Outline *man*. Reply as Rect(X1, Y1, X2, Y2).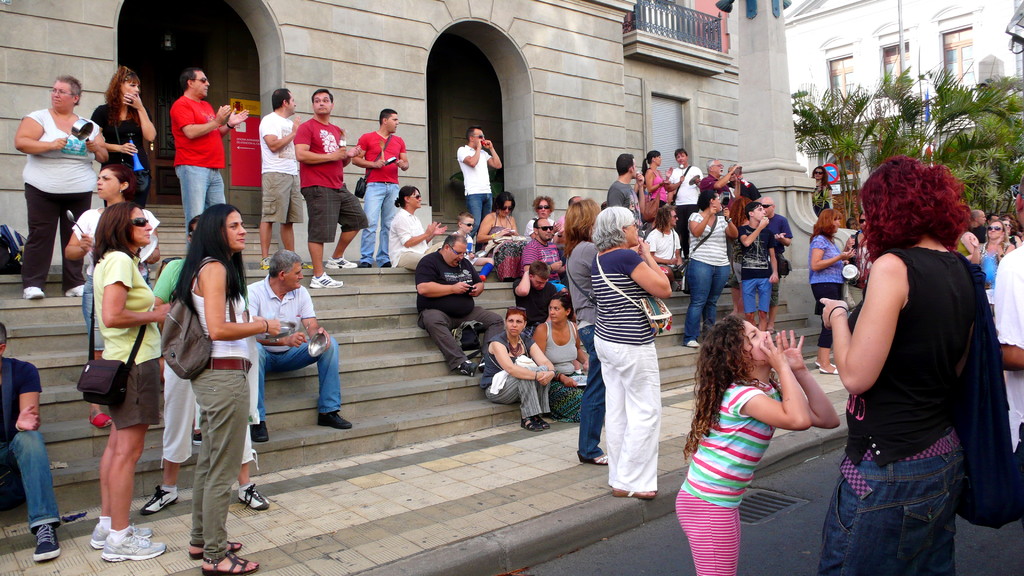
Rect(0, 323, 65, 558).
